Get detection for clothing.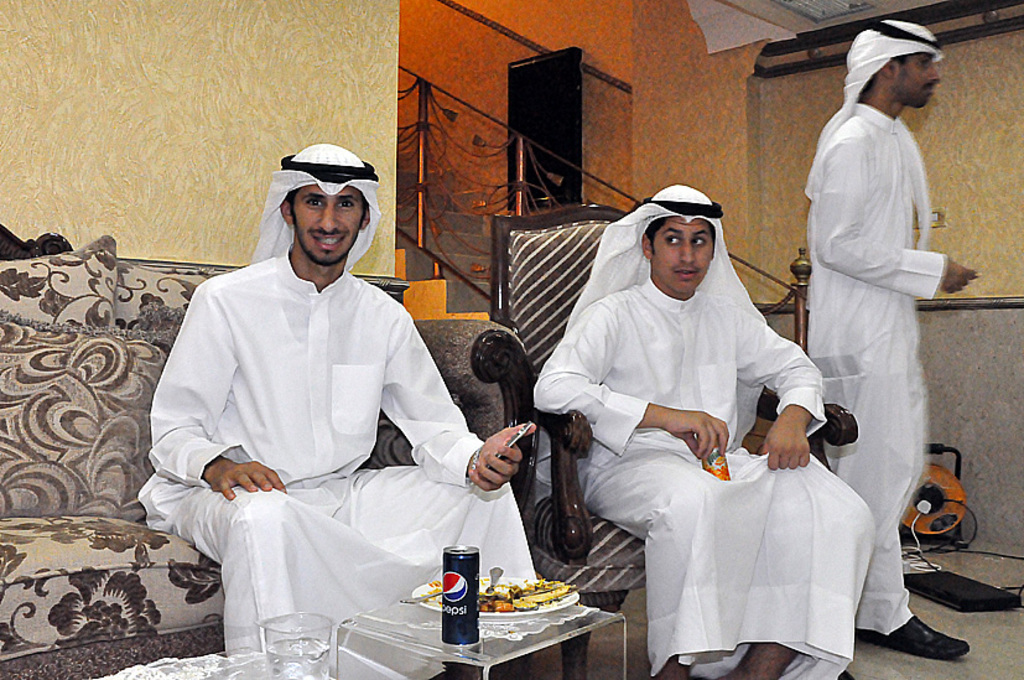
Detection: bbox=(801, 108, 958, 619).
